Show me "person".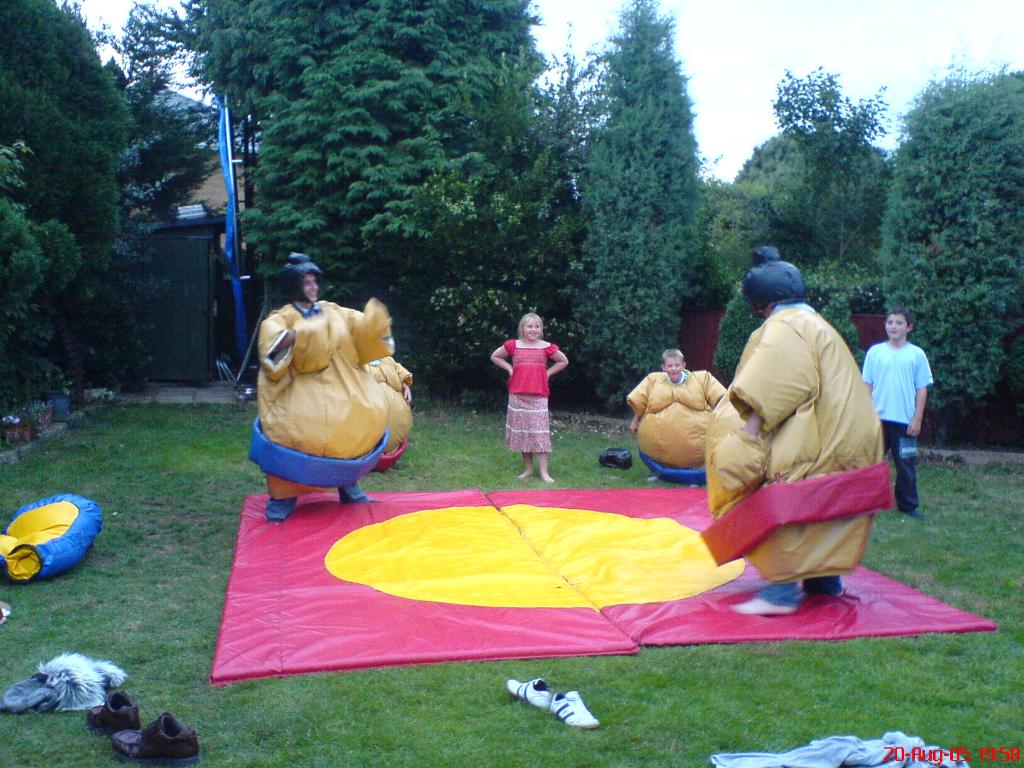
"person" is here: crop(250, 250, 394, 523).
